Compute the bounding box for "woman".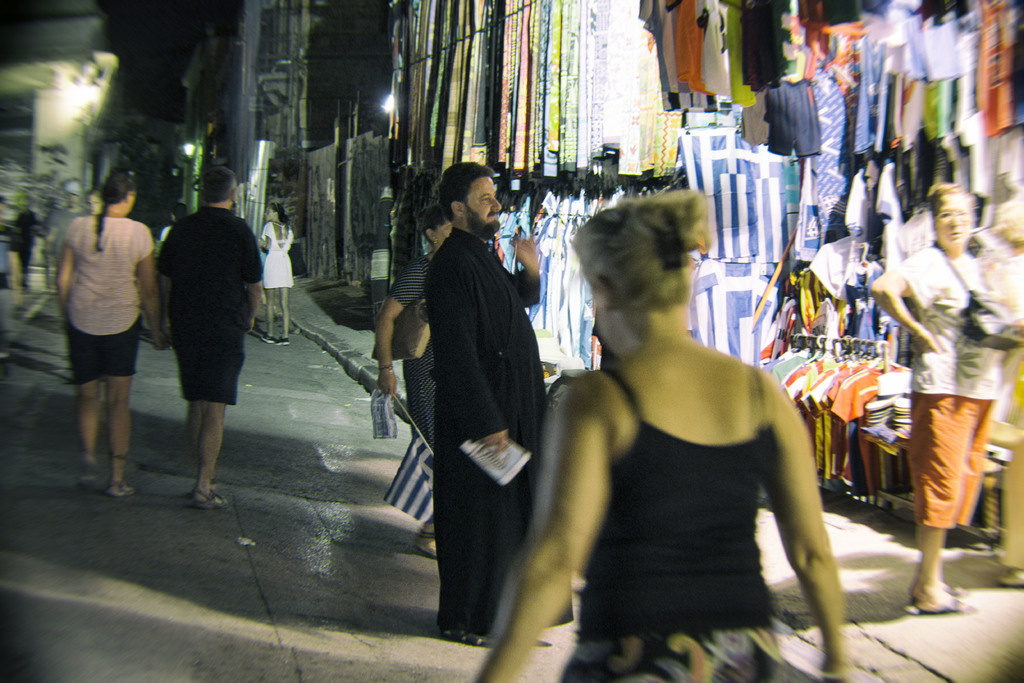
(x1=529, y1=171, x2=854, y2=673).
